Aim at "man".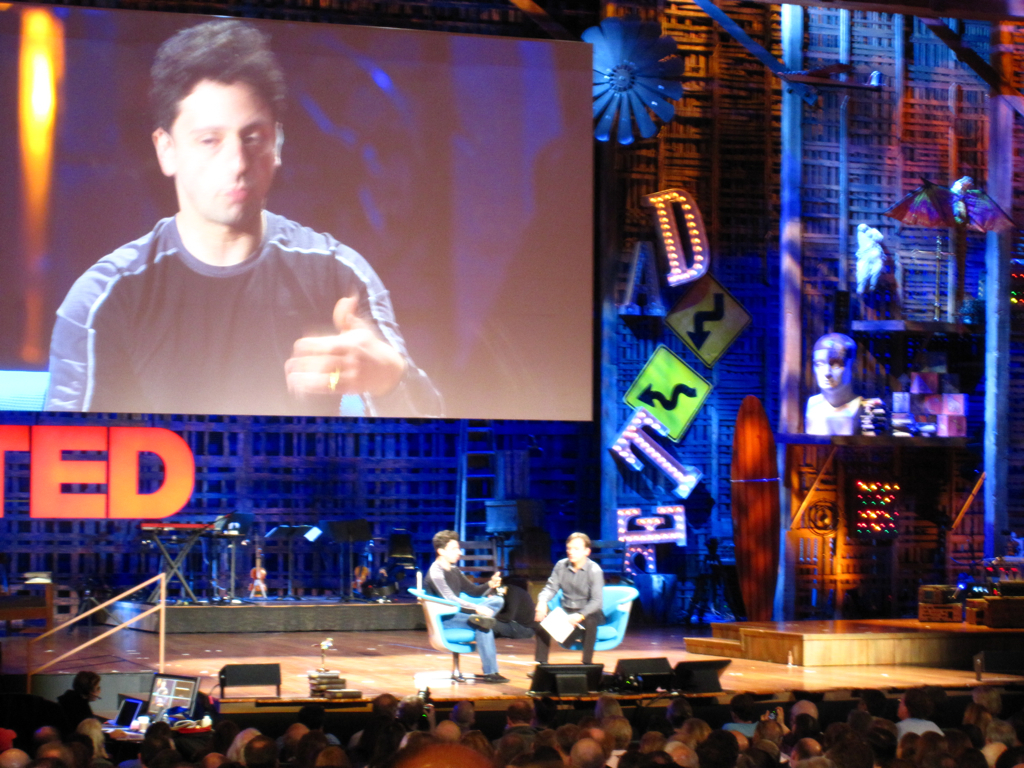
Aimed at [x1=420, y1=531, x2=509, y2=681].
